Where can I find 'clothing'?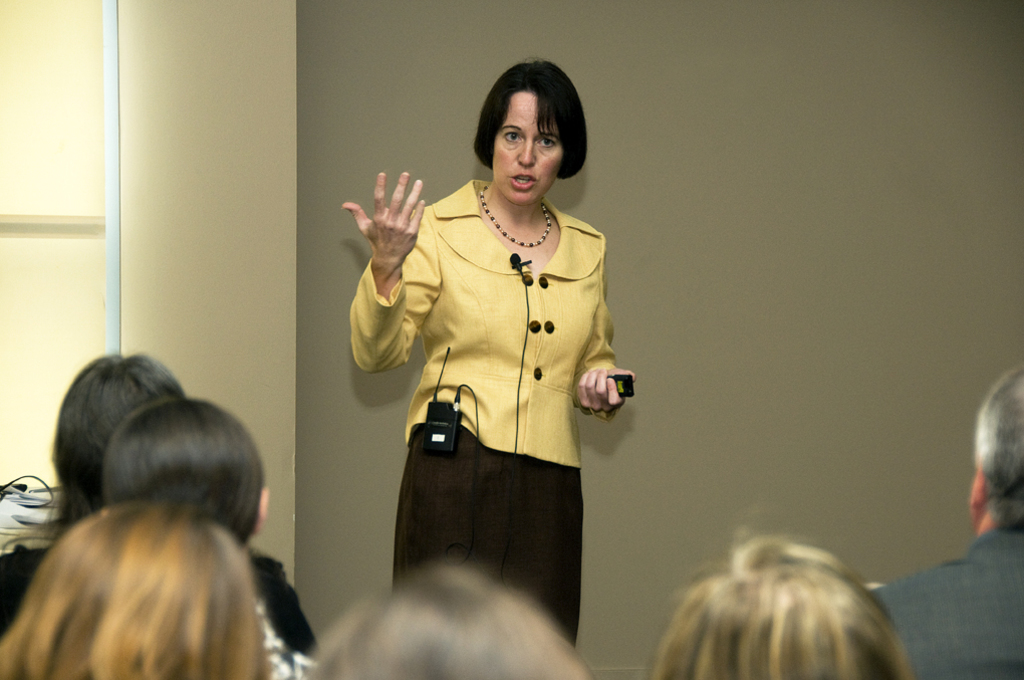
You can find it at 0,539,321,666.
